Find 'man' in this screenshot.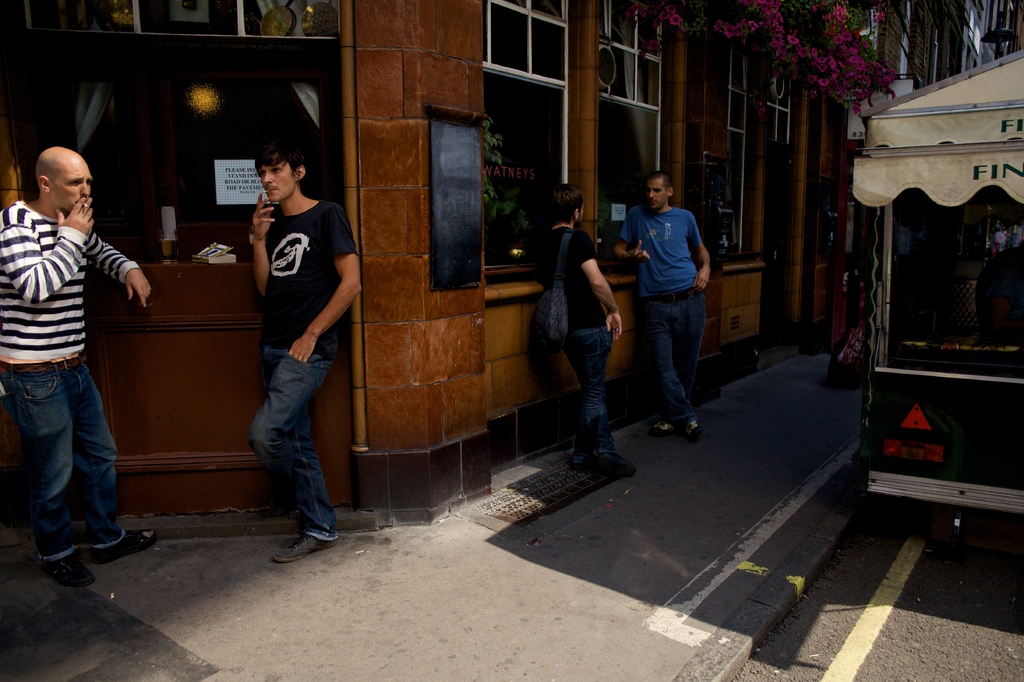
The bounding box for 'man' is 243,142,363,569.
